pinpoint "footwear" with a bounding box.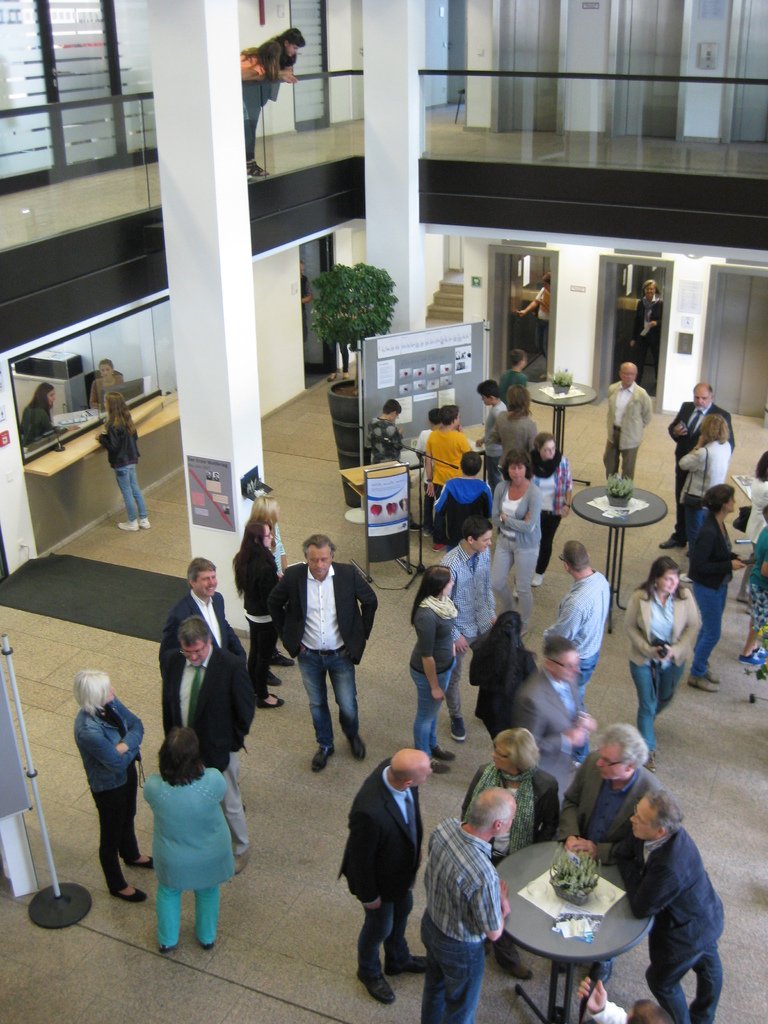
x1=432 y1=538 x2=442 y2=550.
